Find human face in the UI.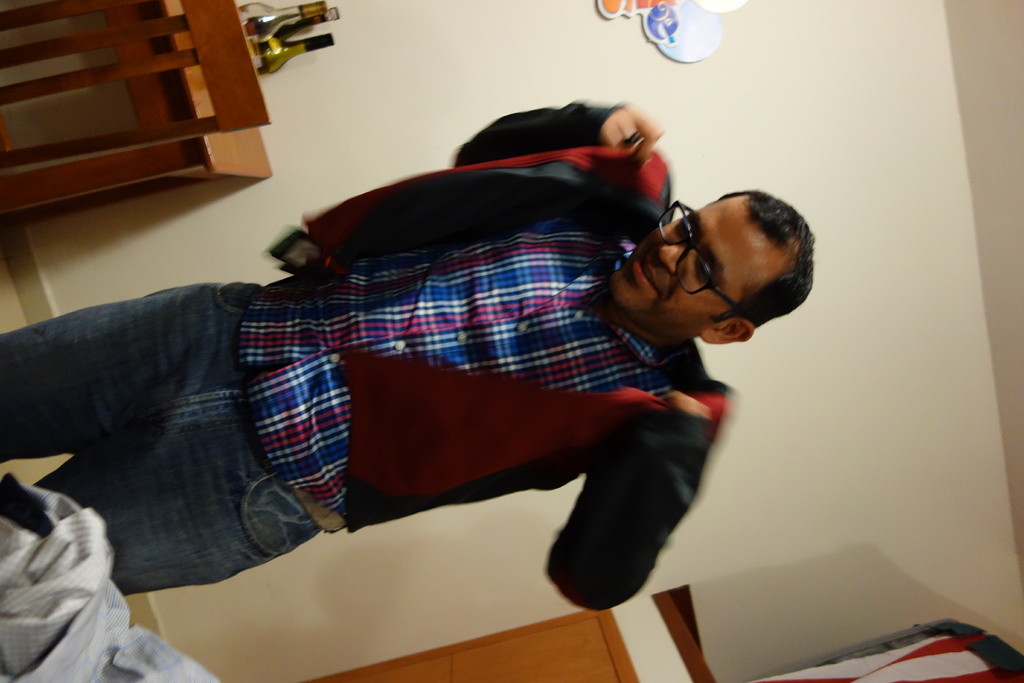
UI element at [611,190,770,329].
